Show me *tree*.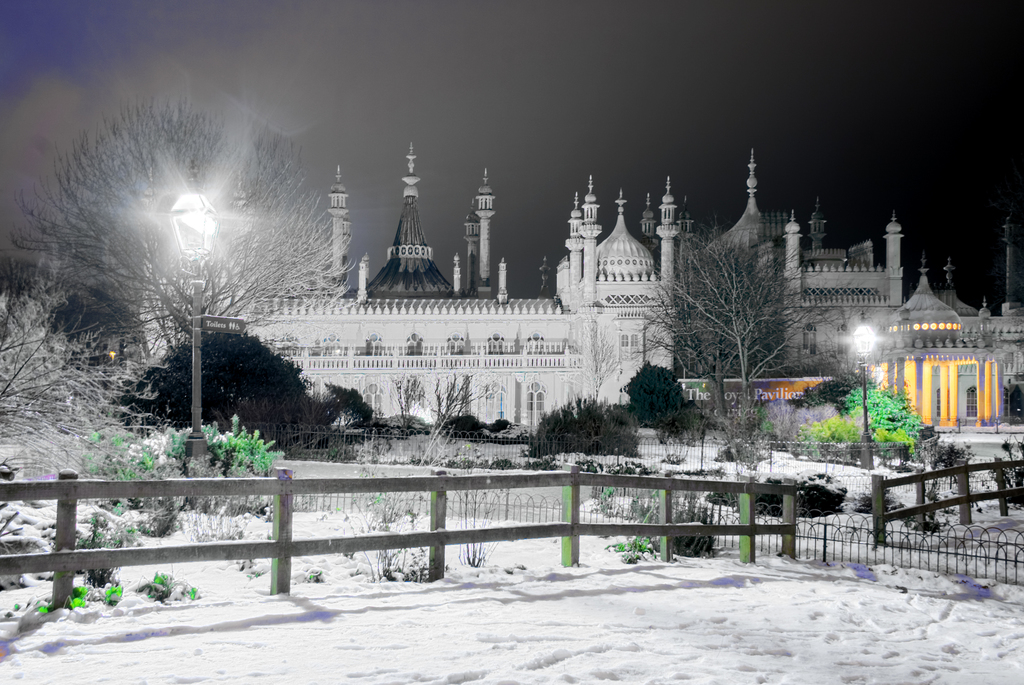
*tree* is here: <bbox>747, 402, 841, 439</bbox>.
